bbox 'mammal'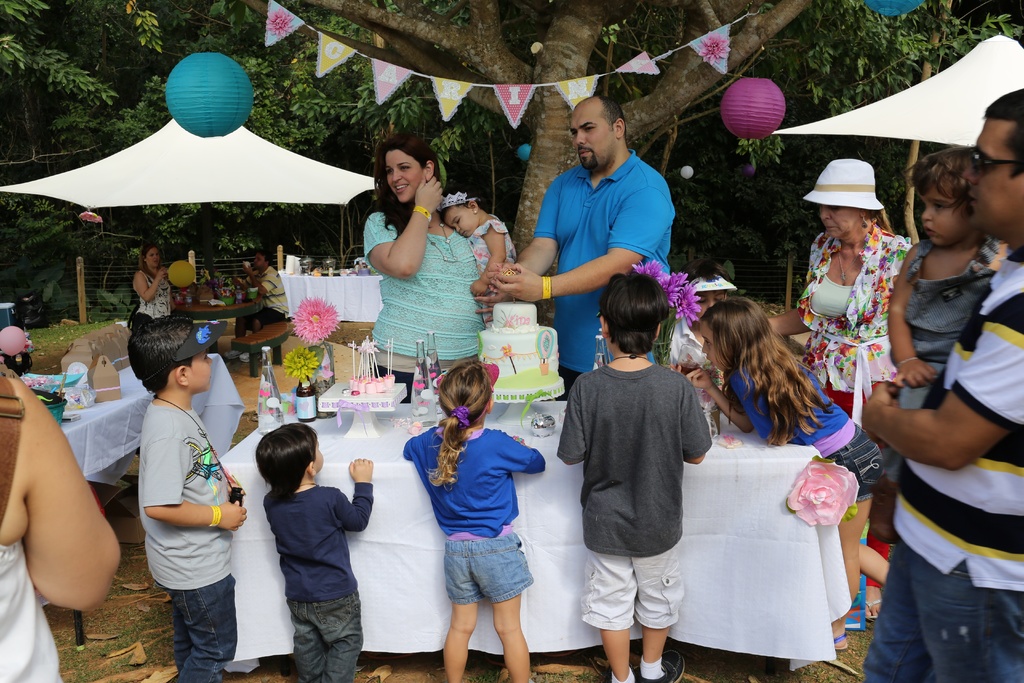
(left=127, top=314, right=246, bottom=682)
